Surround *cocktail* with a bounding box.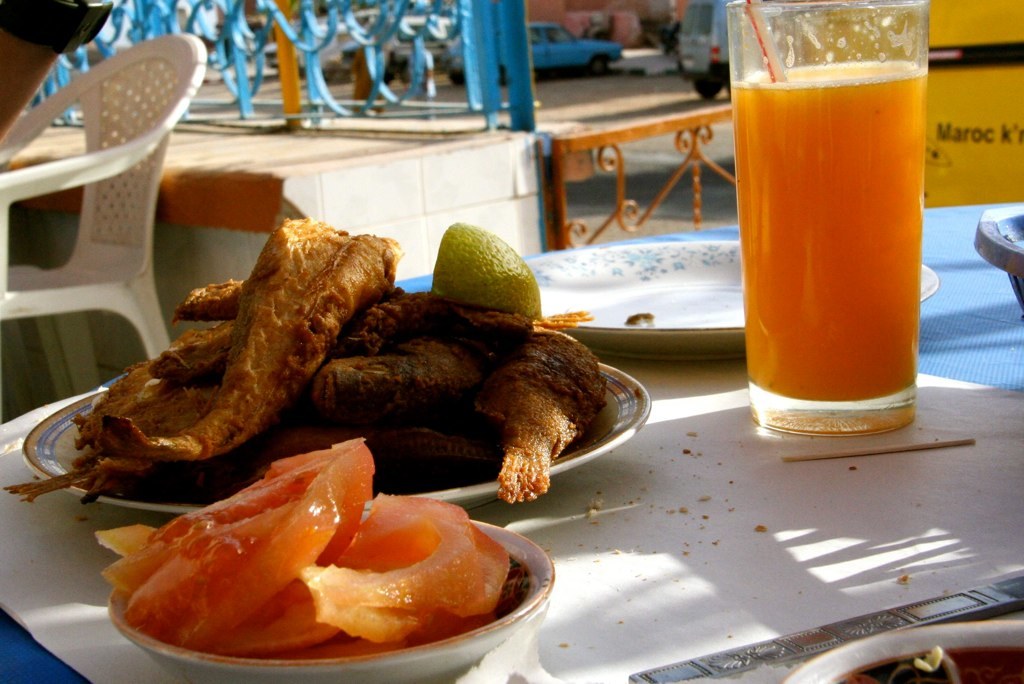
735/1/939/438.
